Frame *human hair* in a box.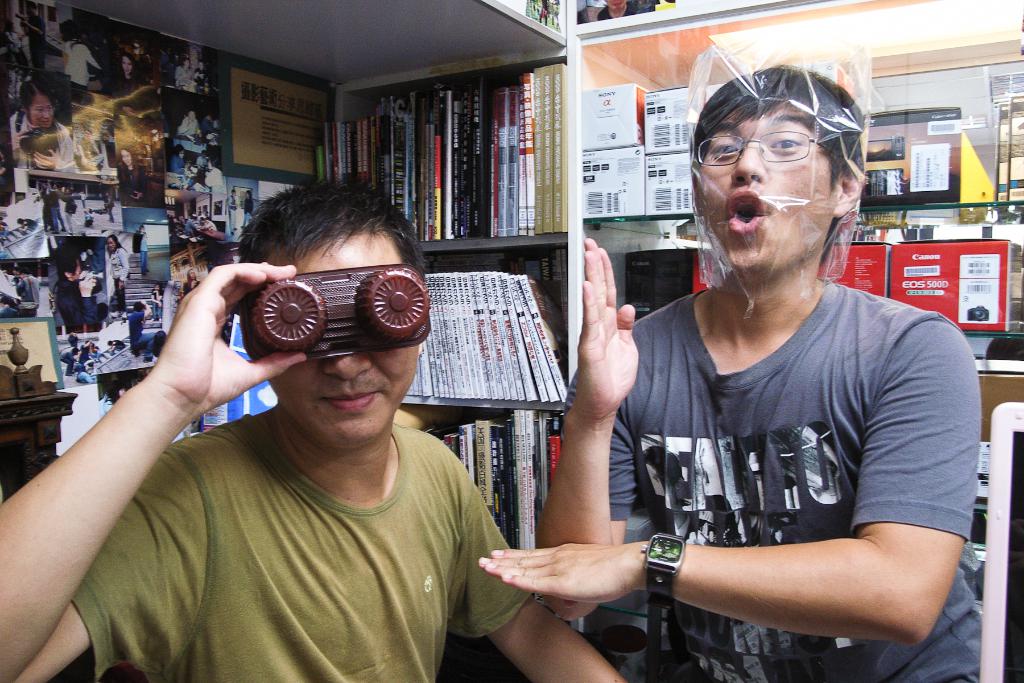
x1=120 y1=52 x2=135 y2=79.
